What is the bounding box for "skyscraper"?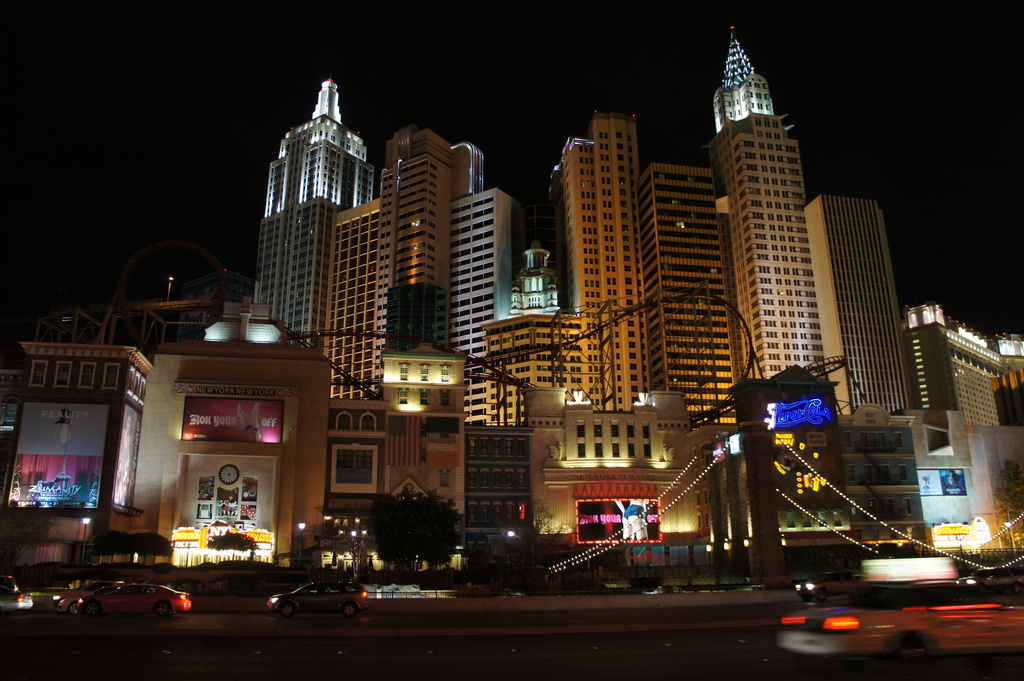
<box>705,116,814,374</box>.
